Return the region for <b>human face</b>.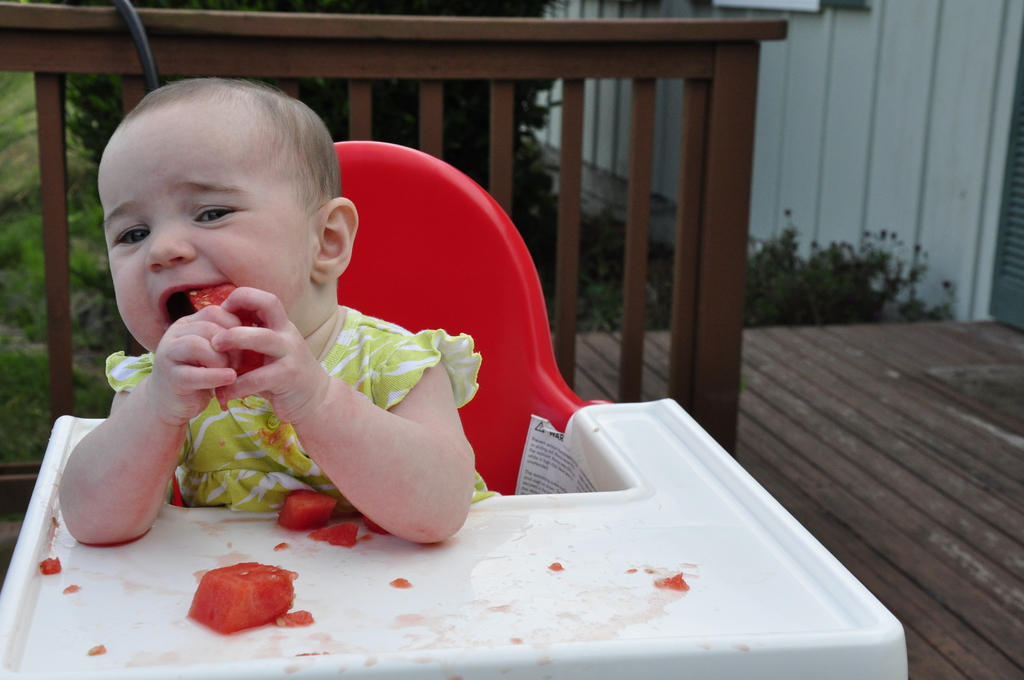
[x1=92, y1=97, x2=324, y2=351].
